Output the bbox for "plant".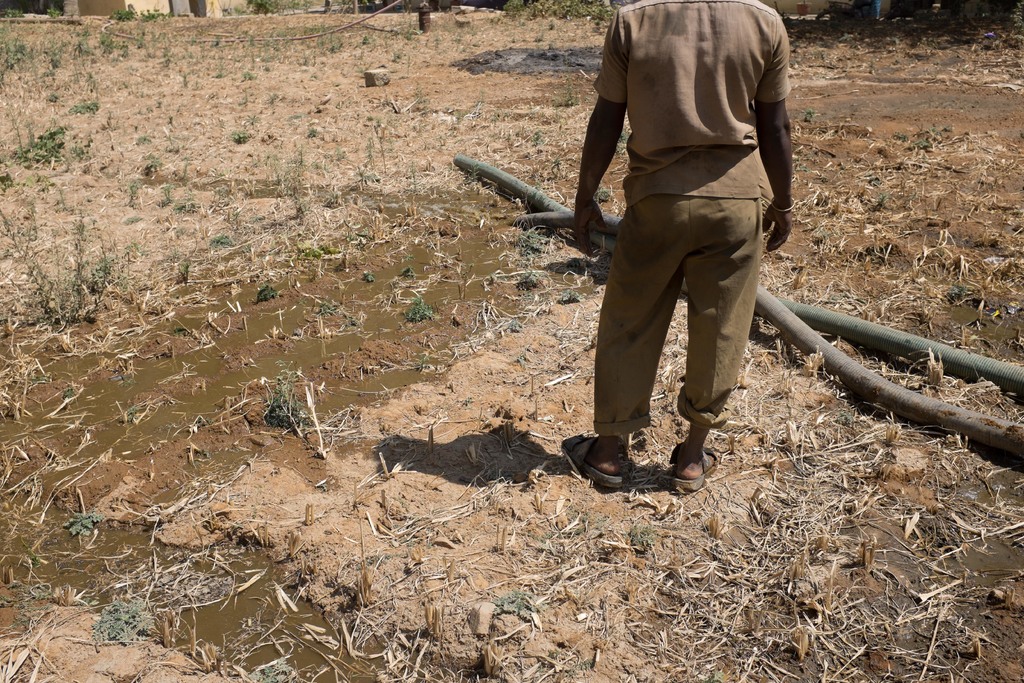
region(264, 372, 334, 463).
